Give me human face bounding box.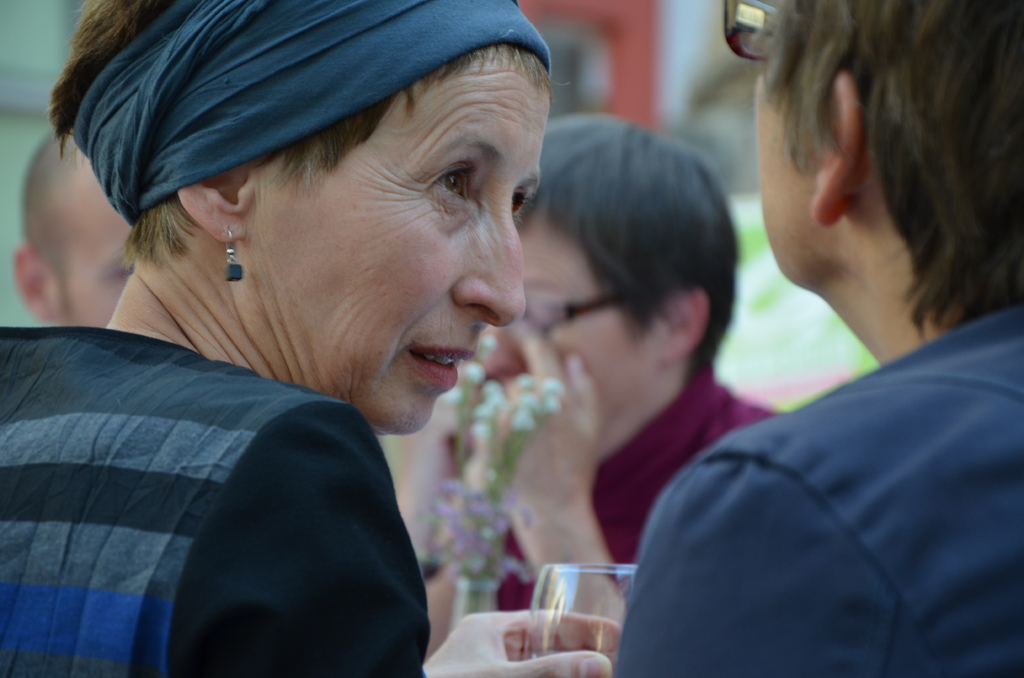
[524,206,660,432].
